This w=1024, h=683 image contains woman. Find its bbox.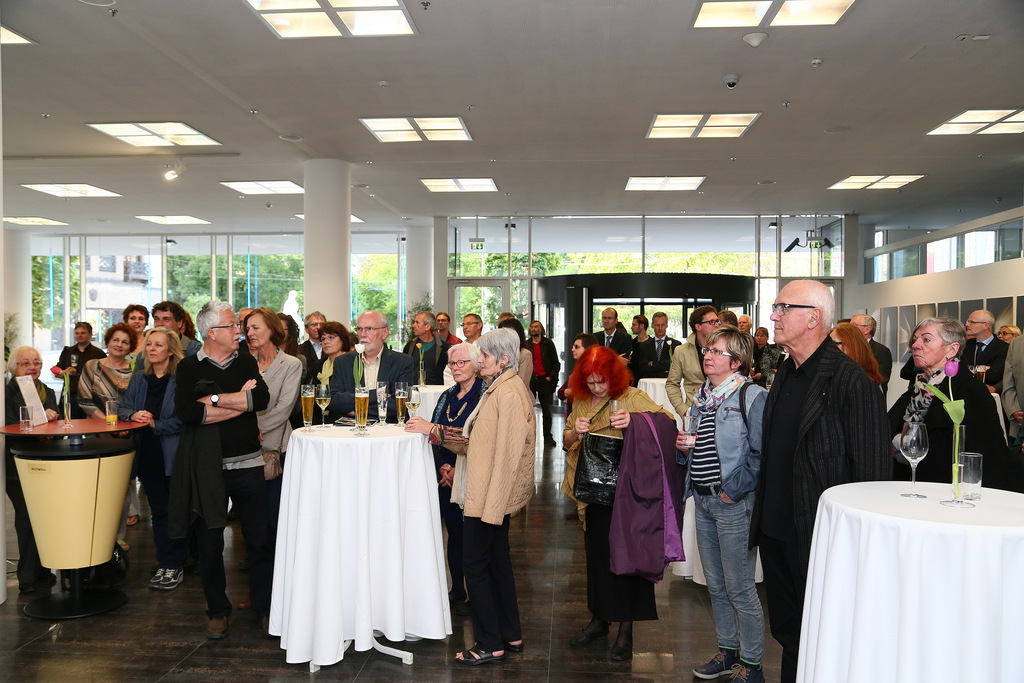
box=[831, 320, 888, 383].
